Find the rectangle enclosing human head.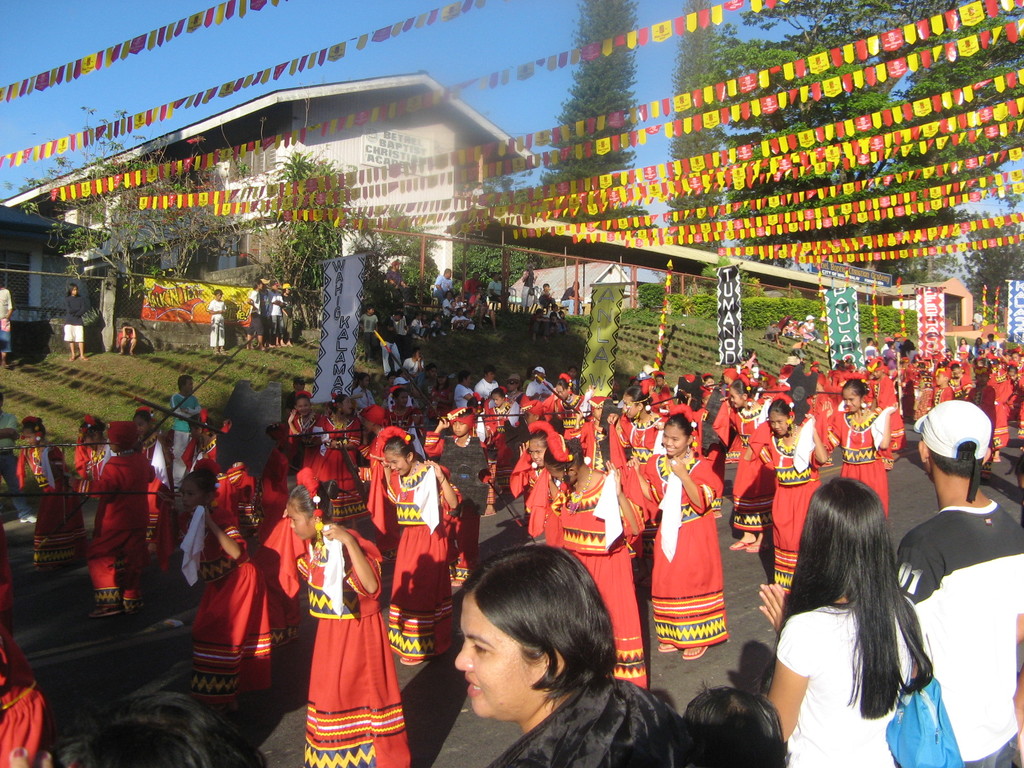
47,699,248,767.
